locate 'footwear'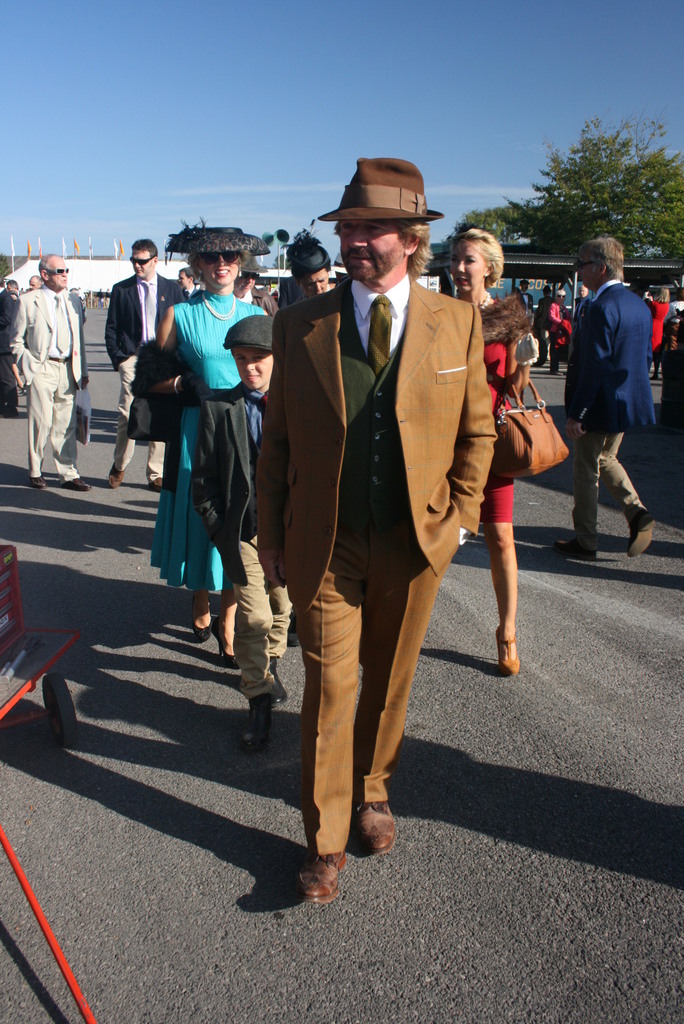
626, 513, 657, 560
